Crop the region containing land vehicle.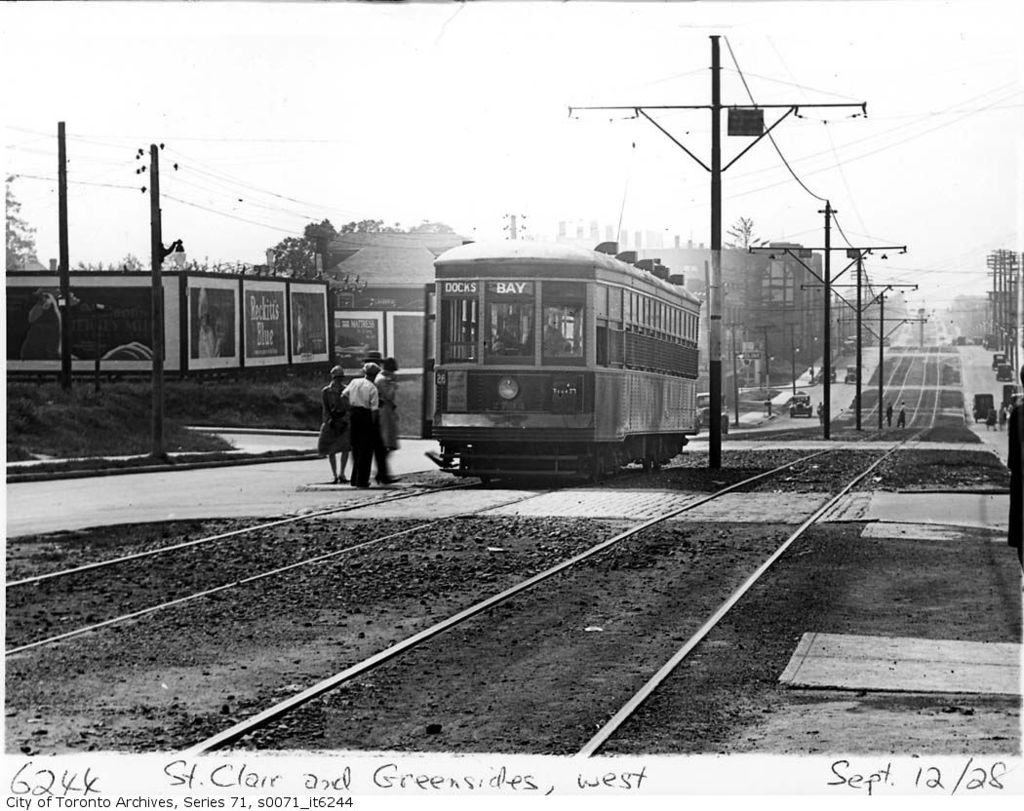
Crop region: box=[813, 361, 838, 385].
